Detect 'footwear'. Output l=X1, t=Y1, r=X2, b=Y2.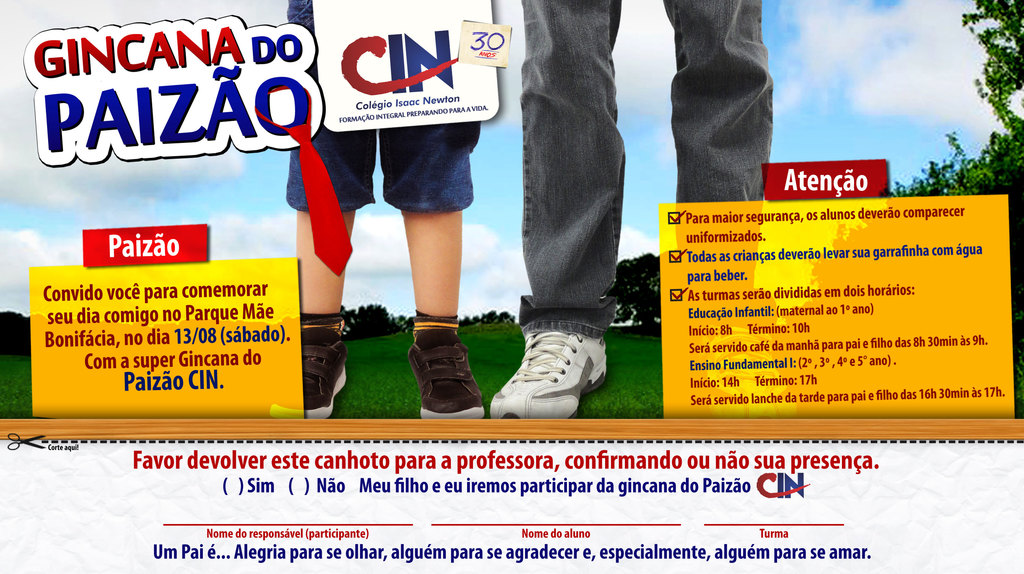
l=406, t=331, r=484, b=420.
